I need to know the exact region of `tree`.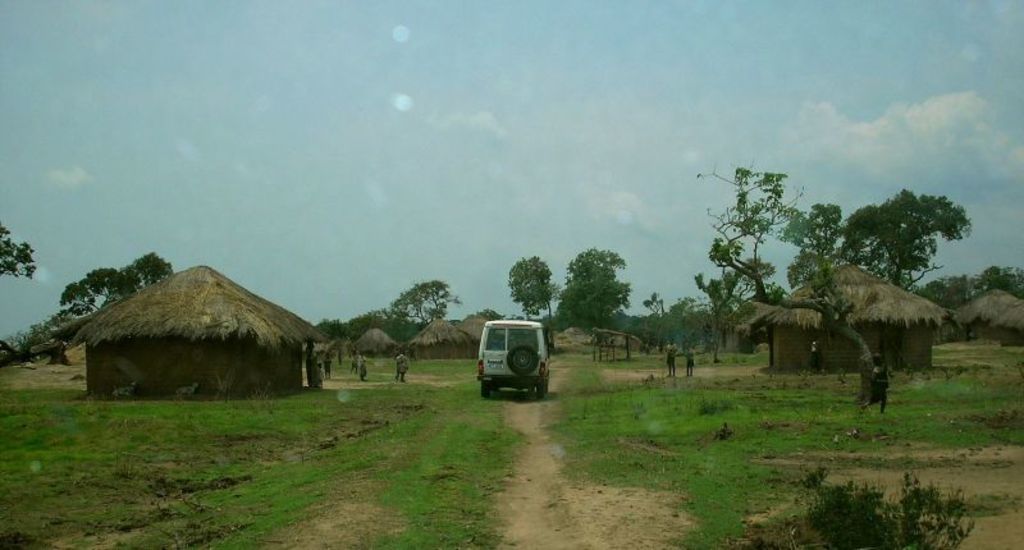
Region: (x1=511, y1=257, x2=553, y2=316).
